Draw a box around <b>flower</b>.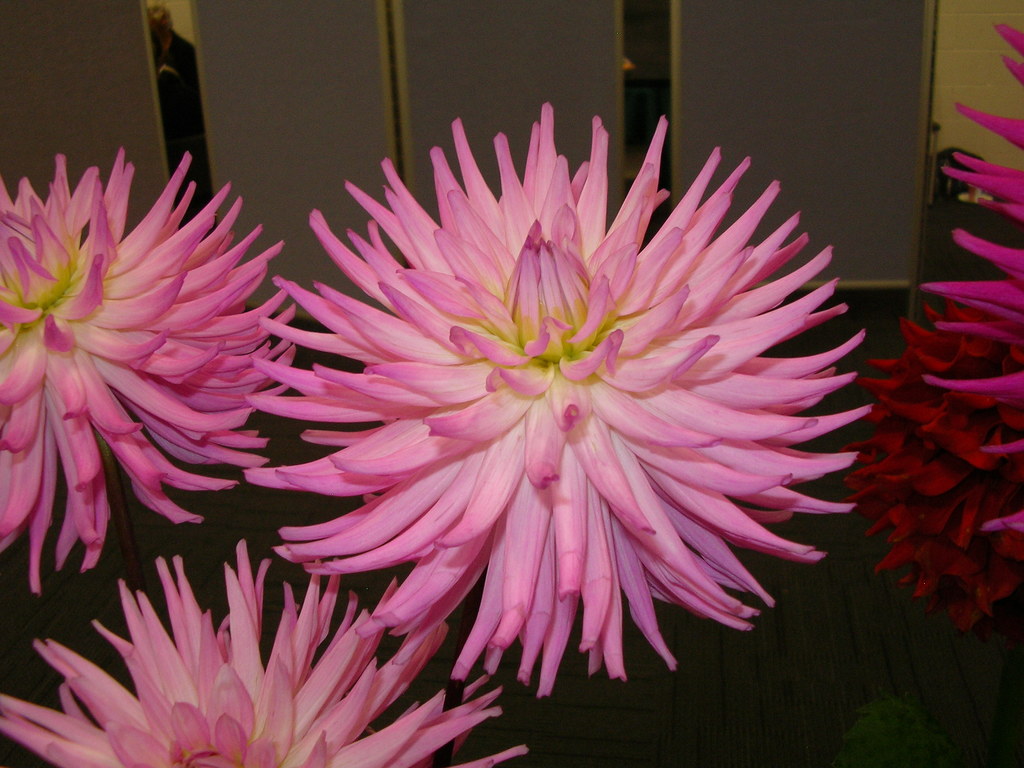
bbox=[0, 543, 527, 767].
